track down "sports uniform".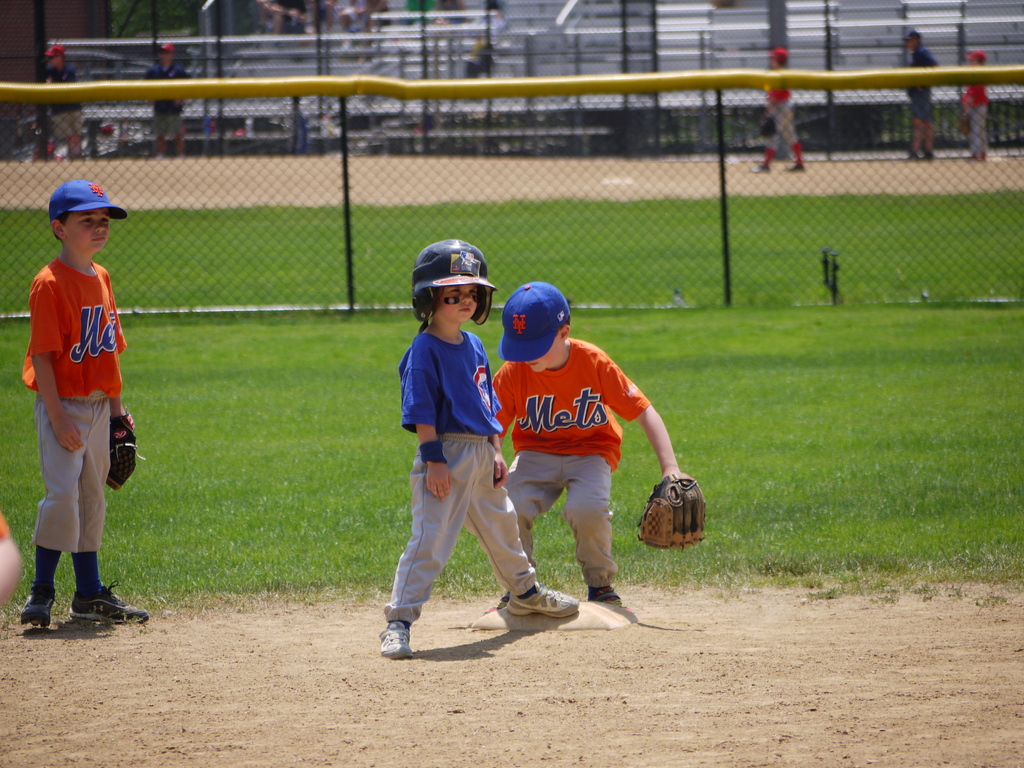
Tracked to 22, 243, 123, 572.
